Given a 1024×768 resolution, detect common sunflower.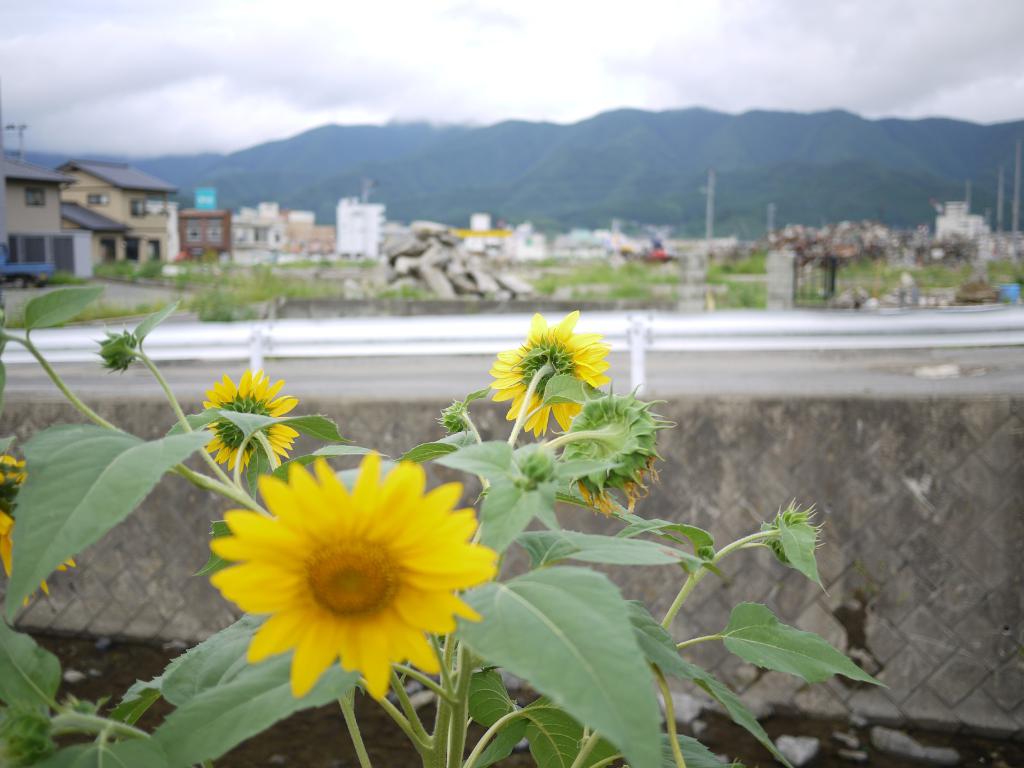
[493, 303, 604, 442].
